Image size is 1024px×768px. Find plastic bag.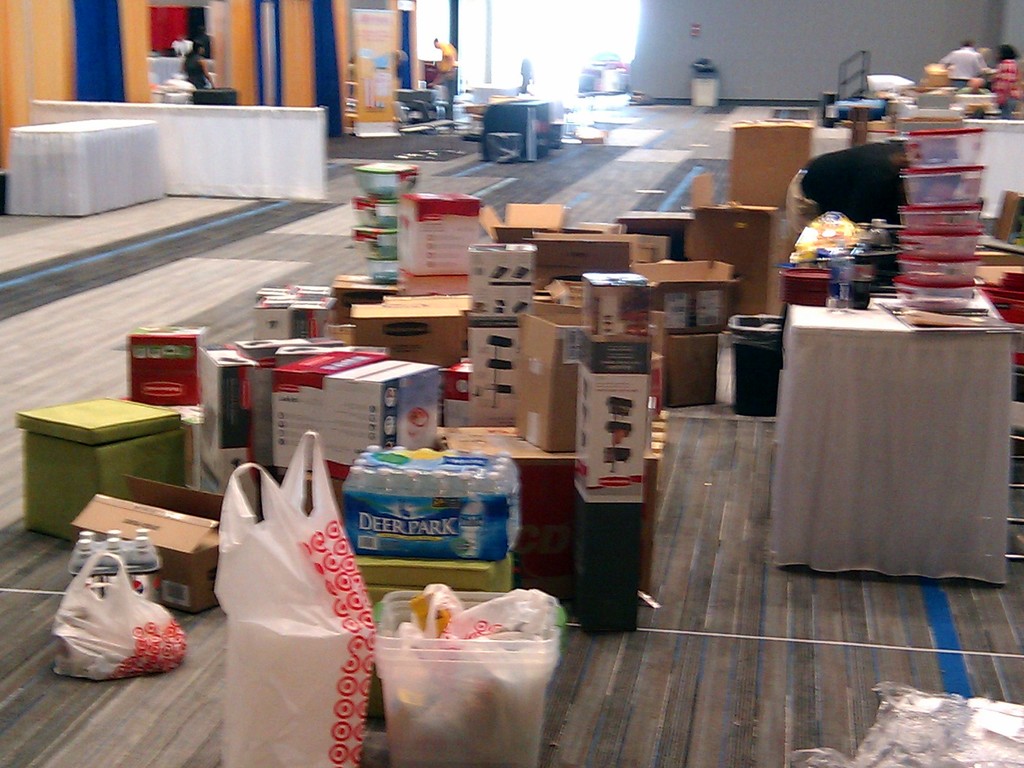
crop(210, 426, 384, 767).
